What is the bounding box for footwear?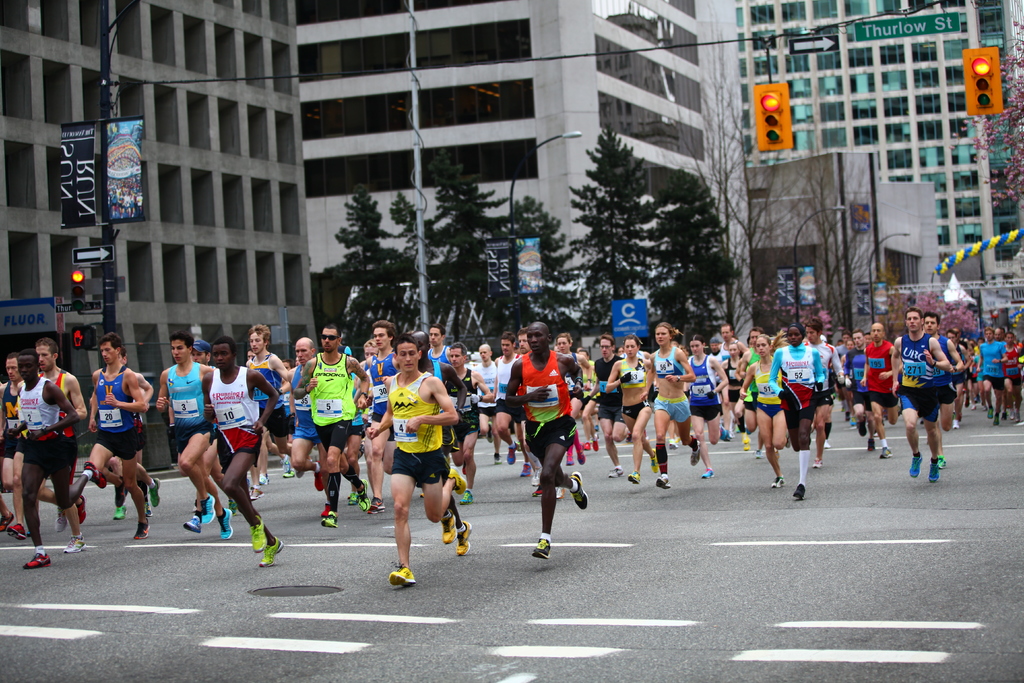
445:513:465:542.
